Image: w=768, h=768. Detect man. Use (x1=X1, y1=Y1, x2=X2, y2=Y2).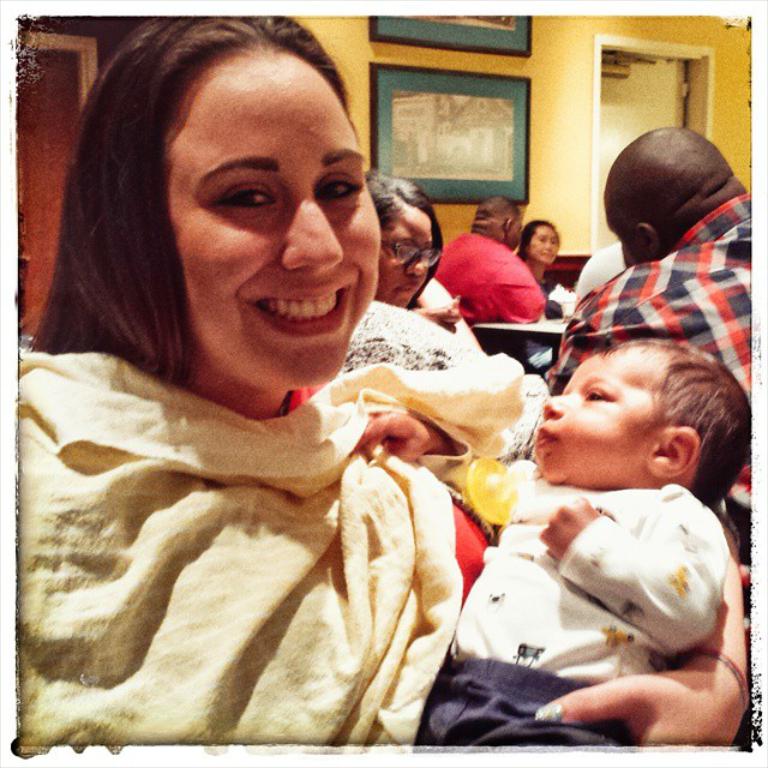
(x1=424, y1=202, x2=583, y2=335).
